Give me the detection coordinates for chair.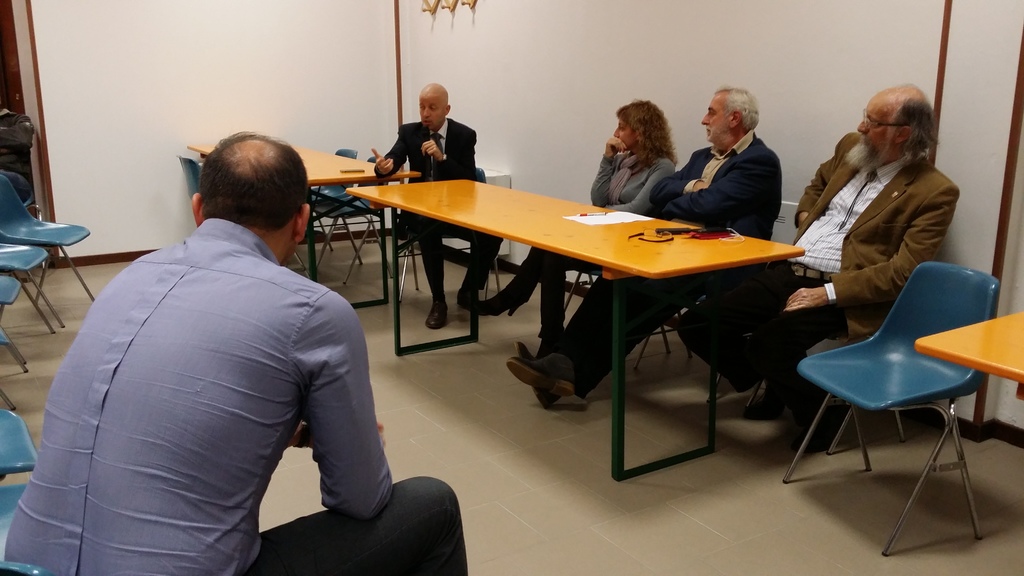
bbox=[540, 268, 605, 334].
